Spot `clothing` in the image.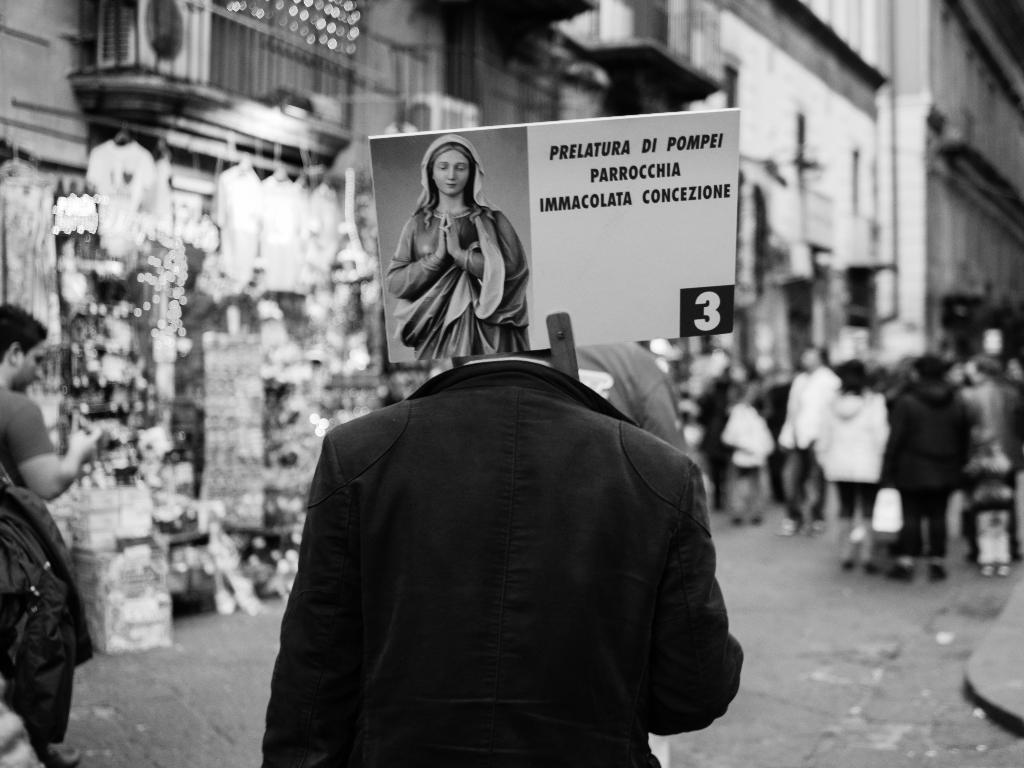
`clothing` found at [x1=954, y1=372, x2=1023, y2=555].
